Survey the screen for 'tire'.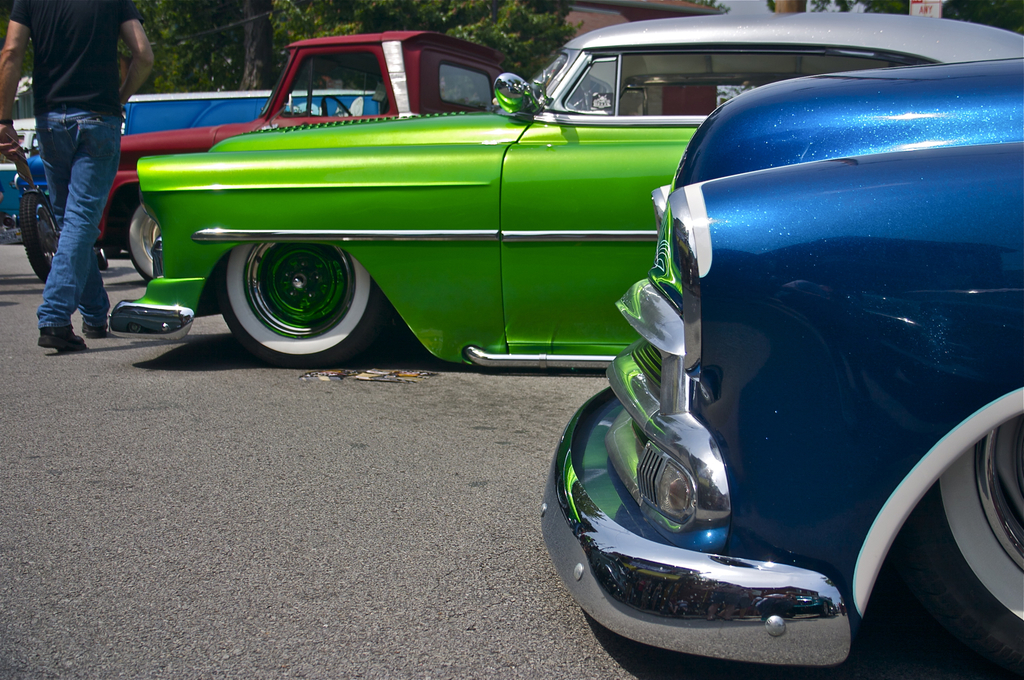
Survey found: box=[128, 206, 161, 279].
